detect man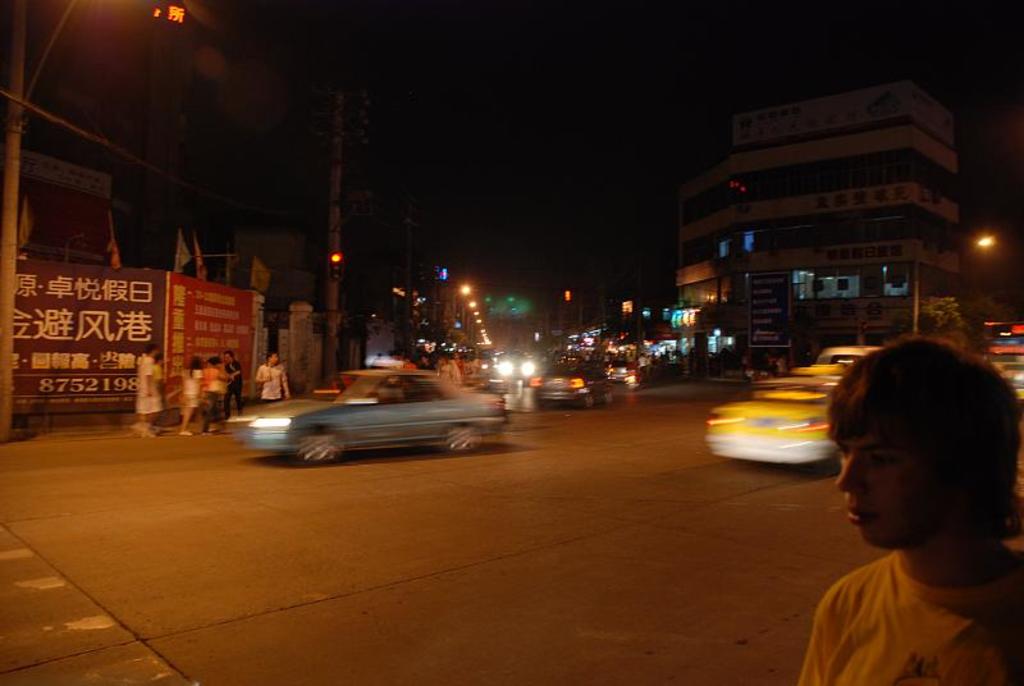
rect(221, 351, 257, 422)
